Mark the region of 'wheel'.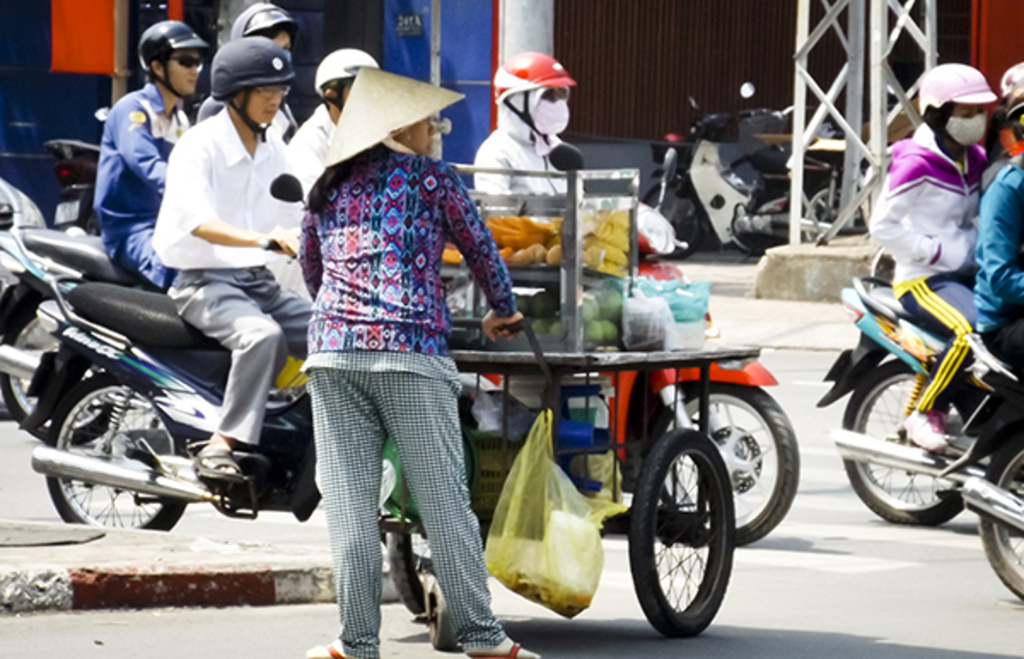
Region: select_region(654, 381, 802, 548).
